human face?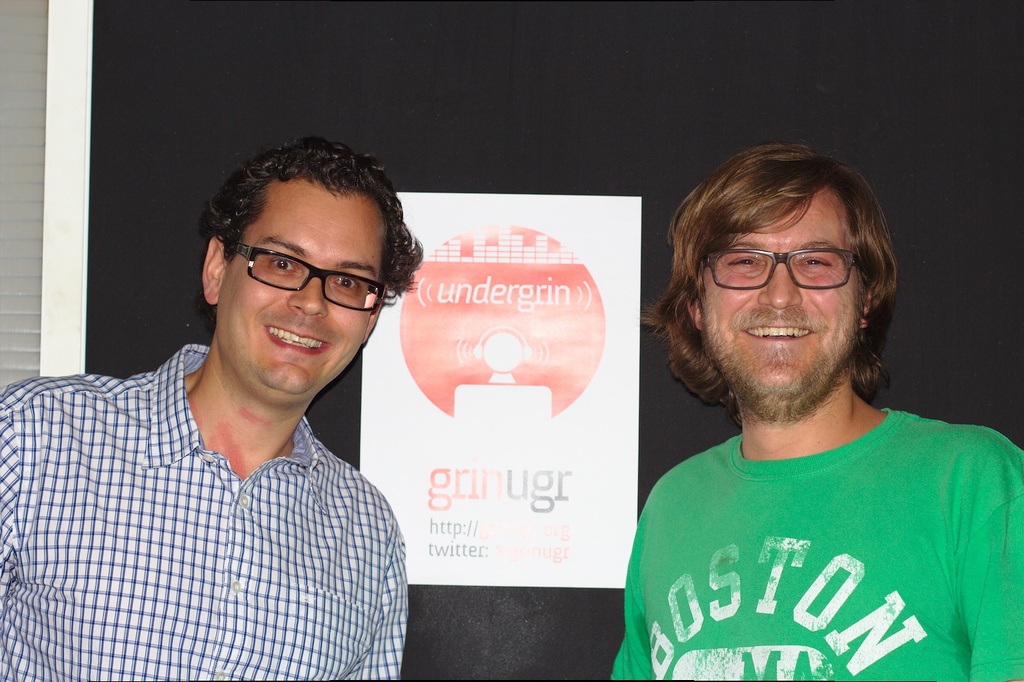
{"left": 701, "top": 191, "right": 859, "bottom": 390}
